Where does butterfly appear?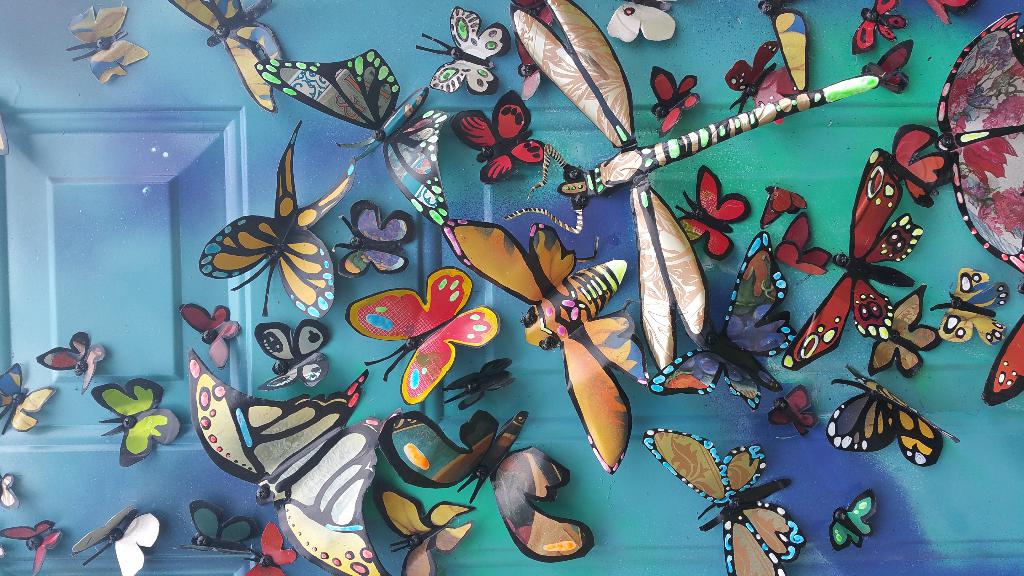
Appears at BBox(189, 500, 254, 553).
